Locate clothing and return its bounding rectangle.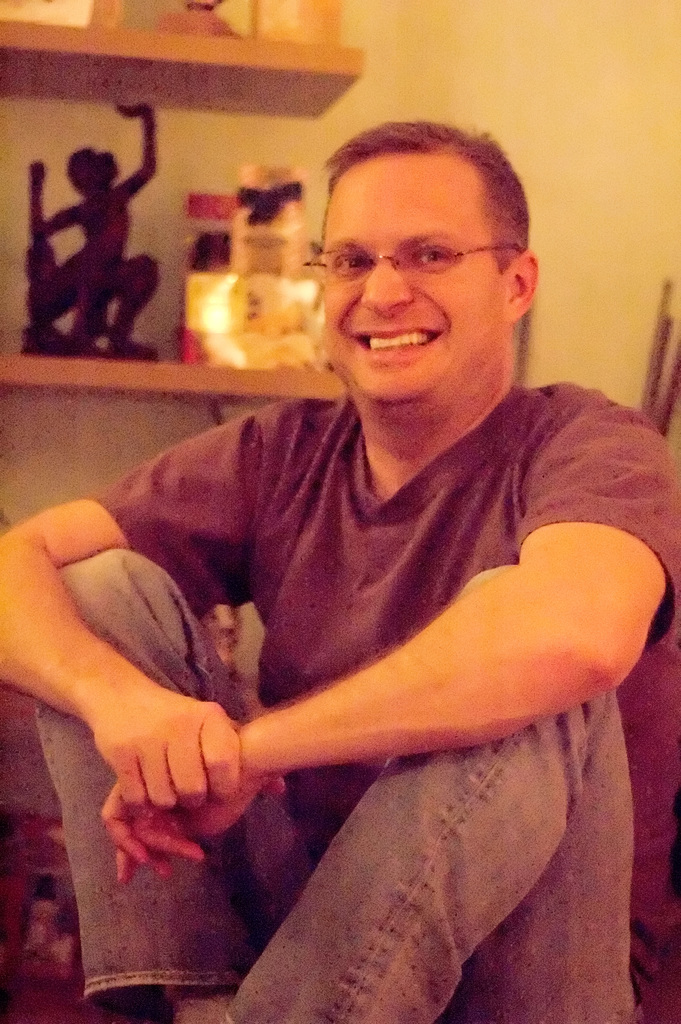
bbox(49, 275, 640, 982).
